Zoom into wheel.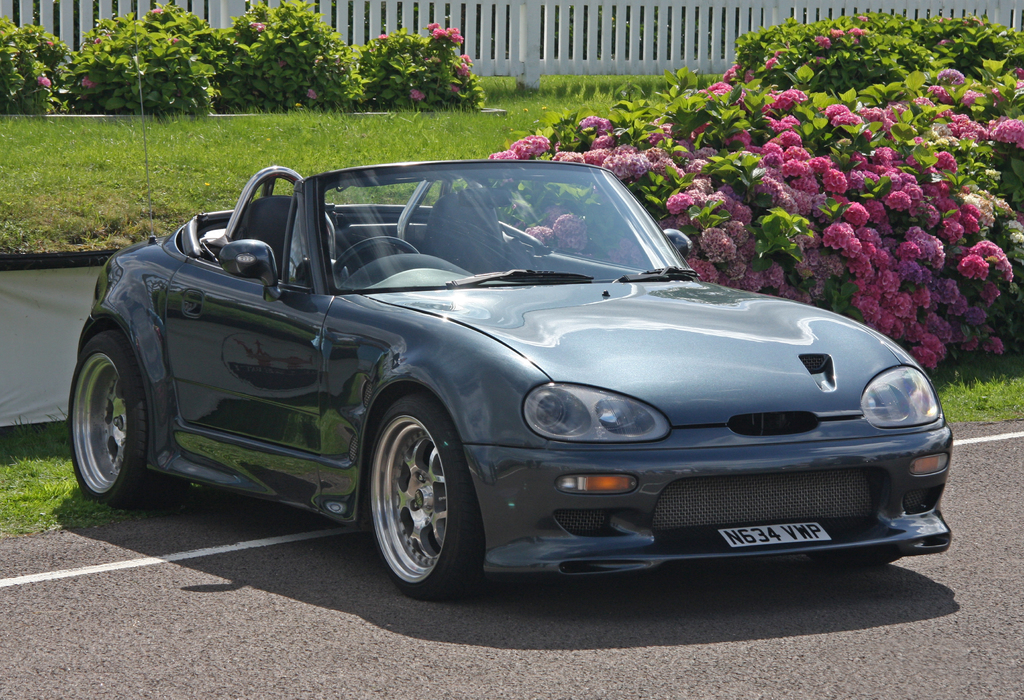
Zoom target: 333, 237, 419, 281.
